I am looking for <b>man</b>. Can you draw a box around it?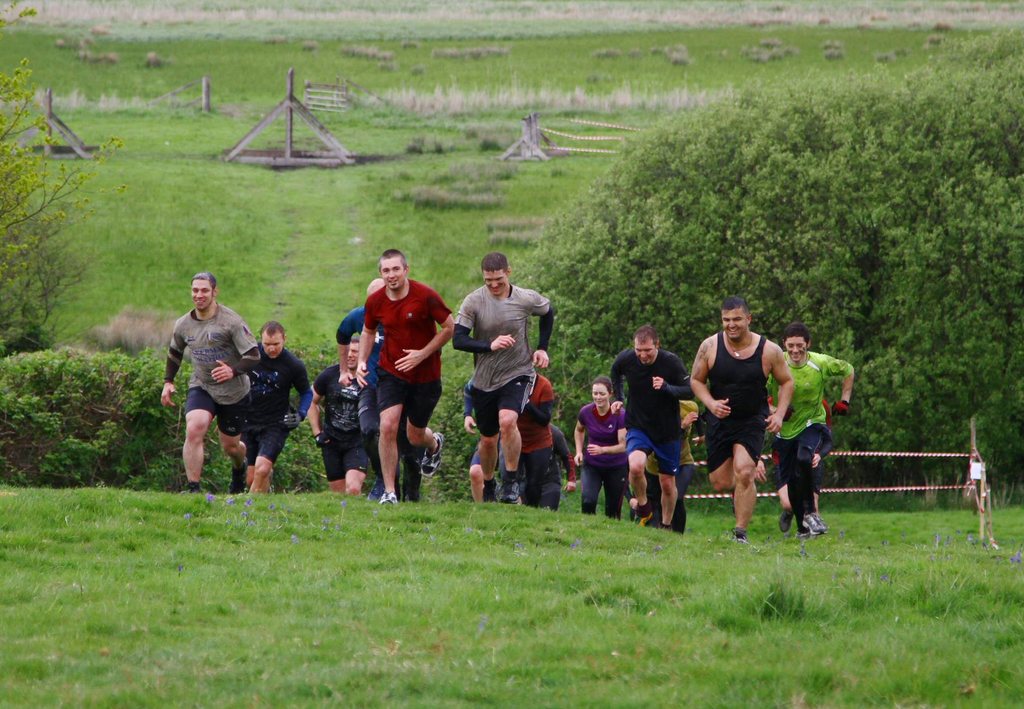
Sure, the bounding box is crop(240, 321, 312, 493).
